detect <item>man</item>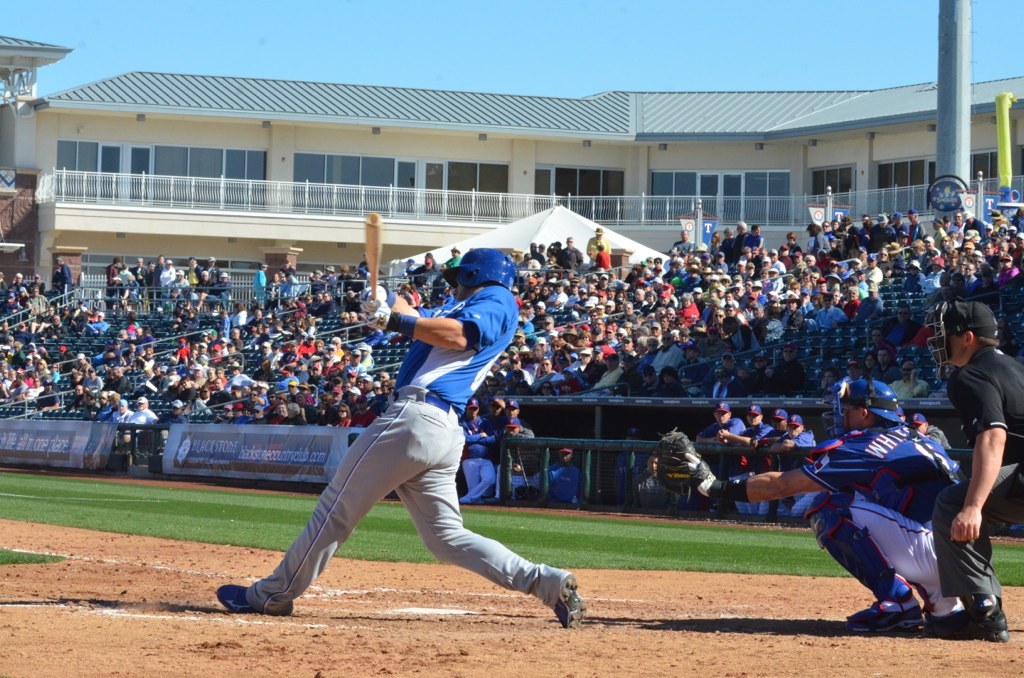
left=771, top=417, right=829, bottom=517
